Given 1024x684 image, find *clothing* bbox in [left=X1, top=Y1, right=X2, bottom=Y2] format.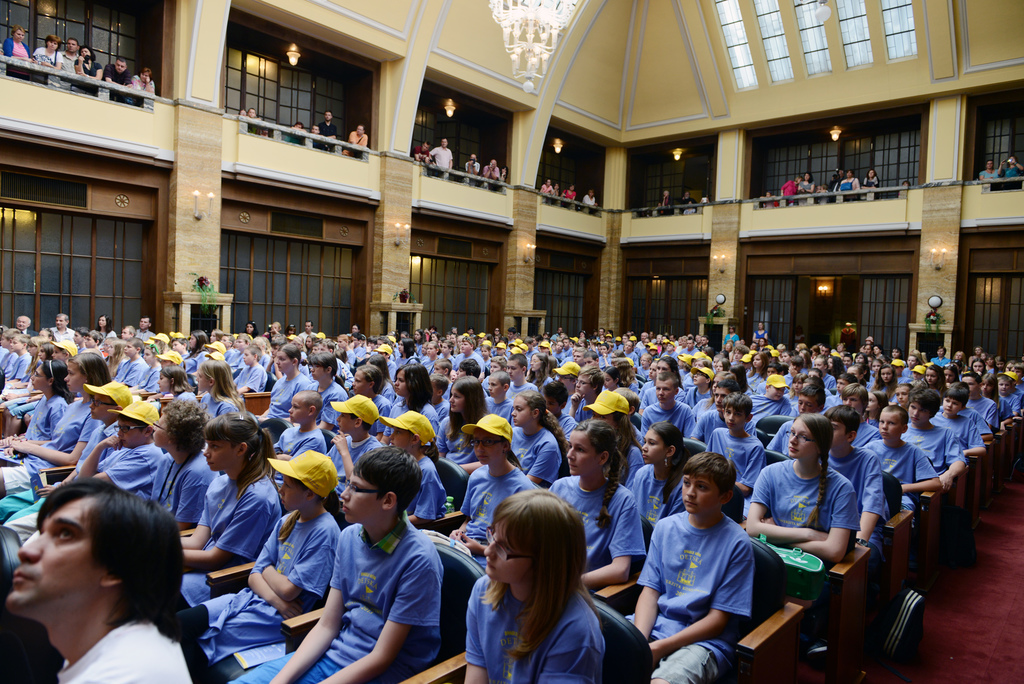
[left=428, top=147, right=452, bottom=181].
